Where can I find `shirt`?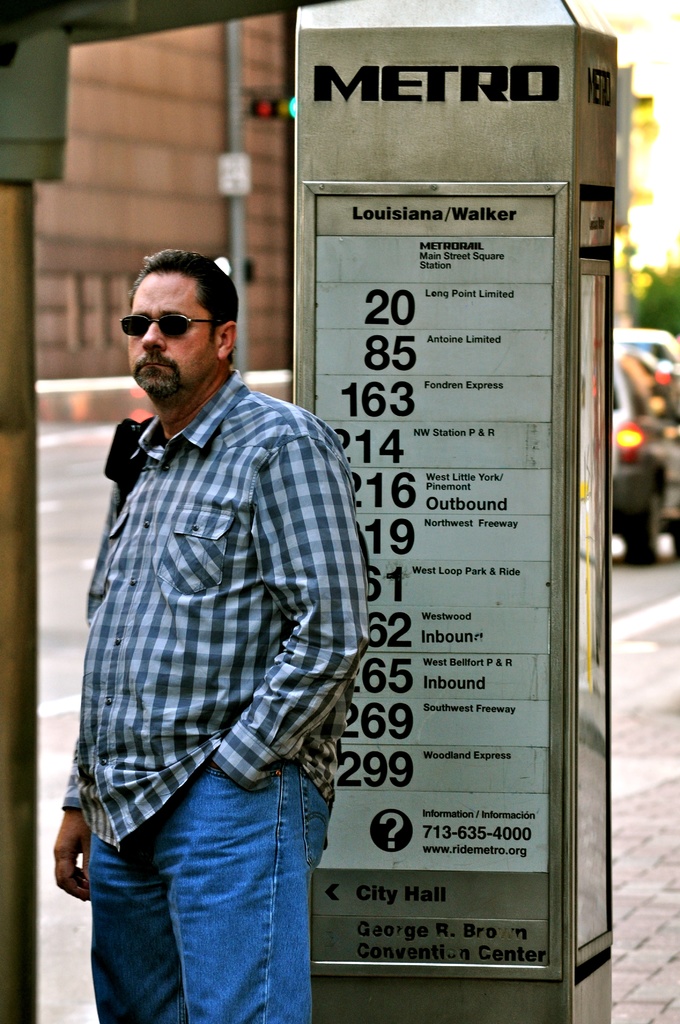
You can find it at pyautogui.locateOnScreen(60, 371, 370, 847).
